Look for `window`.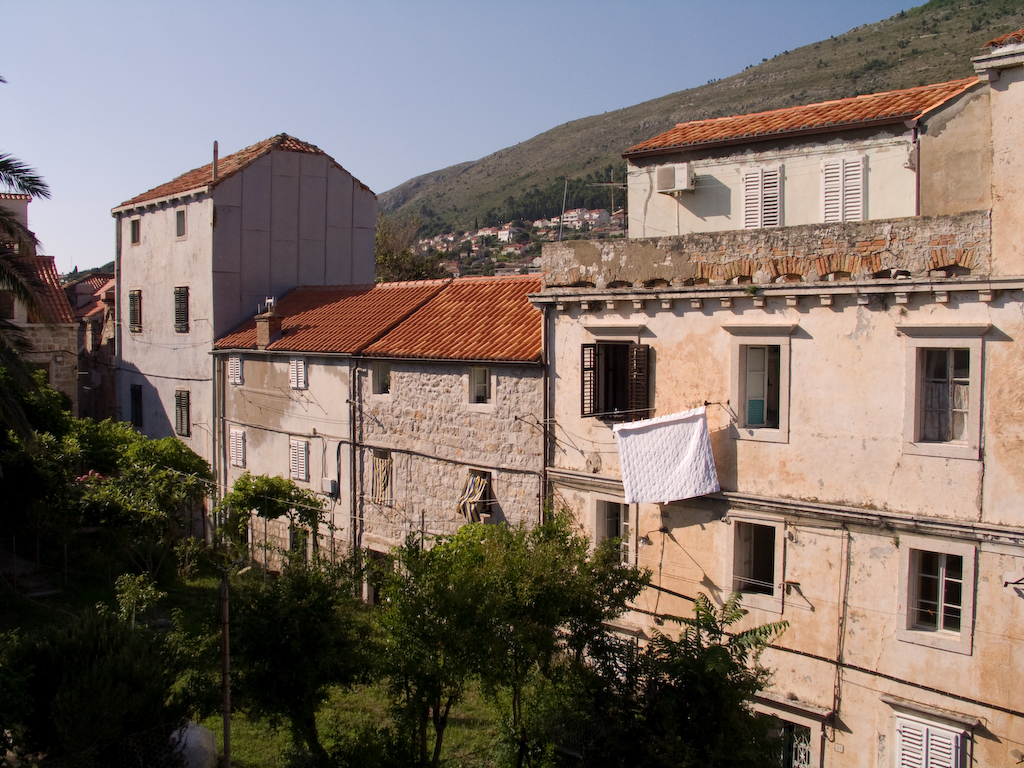
Found: box=[470, 366, 494, 405].
